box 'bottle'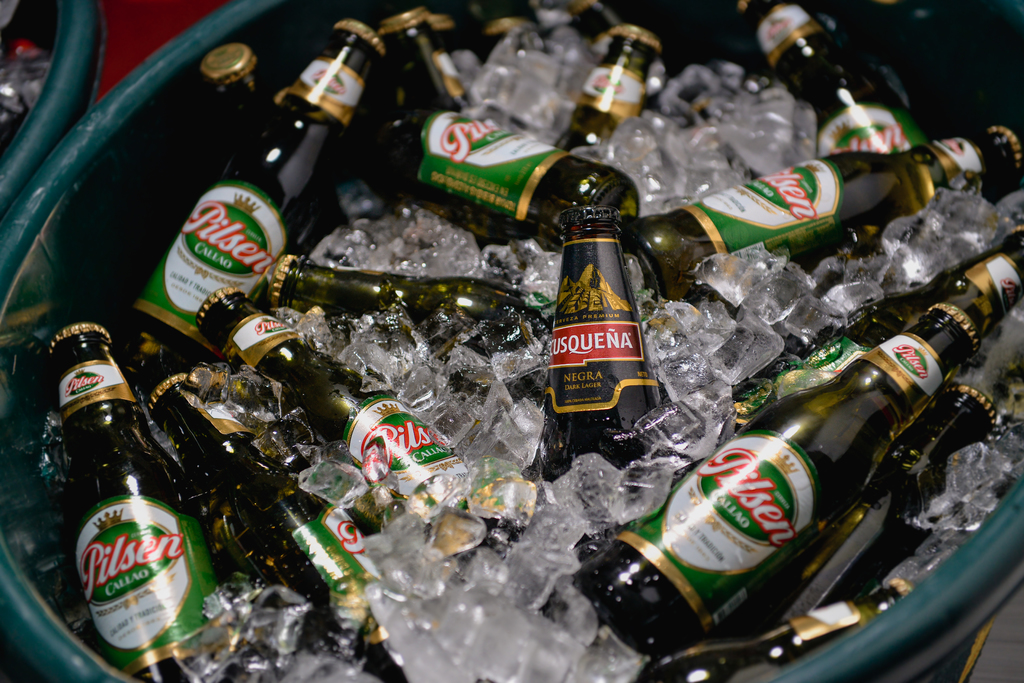
[x1=465, y1=0, x2=540, y2=75]
